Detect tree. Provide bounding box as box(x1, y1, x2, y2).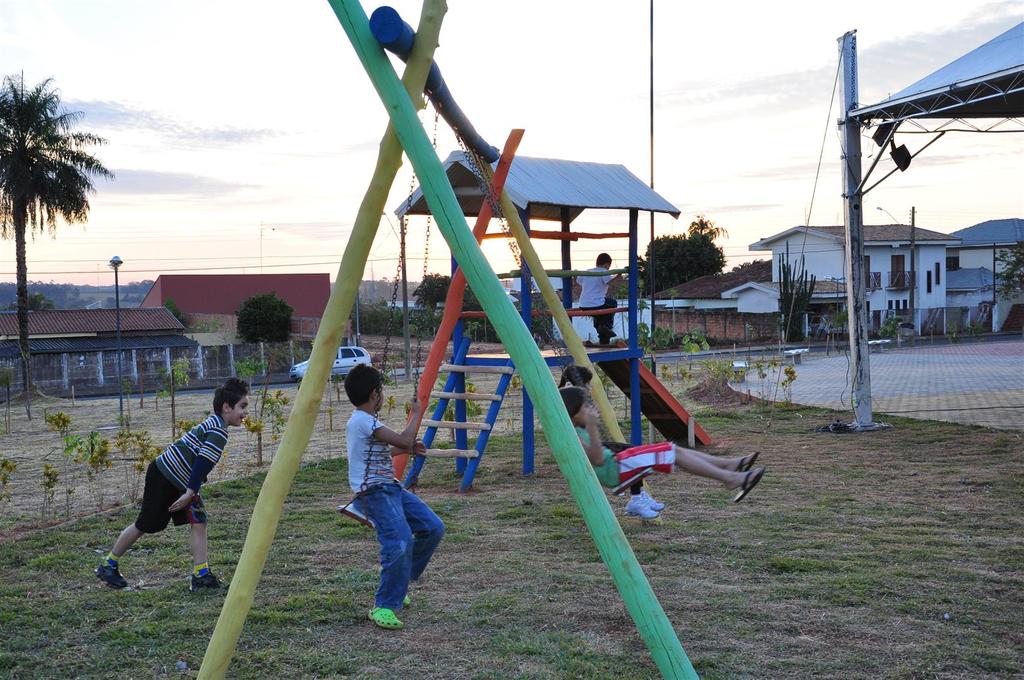
box(977, 240, 1023, 302).
